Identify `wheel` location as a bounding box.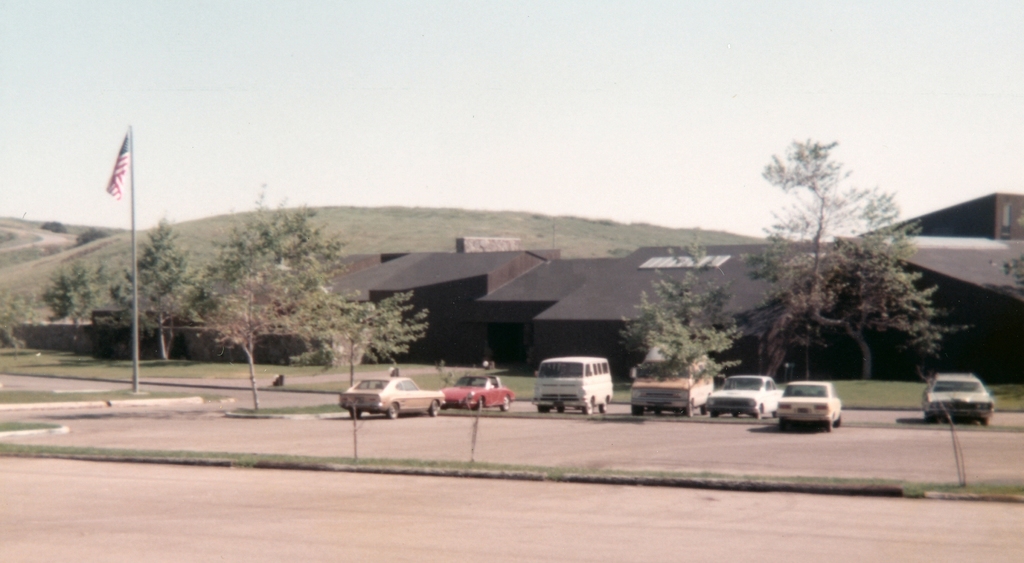
387, 402, 400, 420.
